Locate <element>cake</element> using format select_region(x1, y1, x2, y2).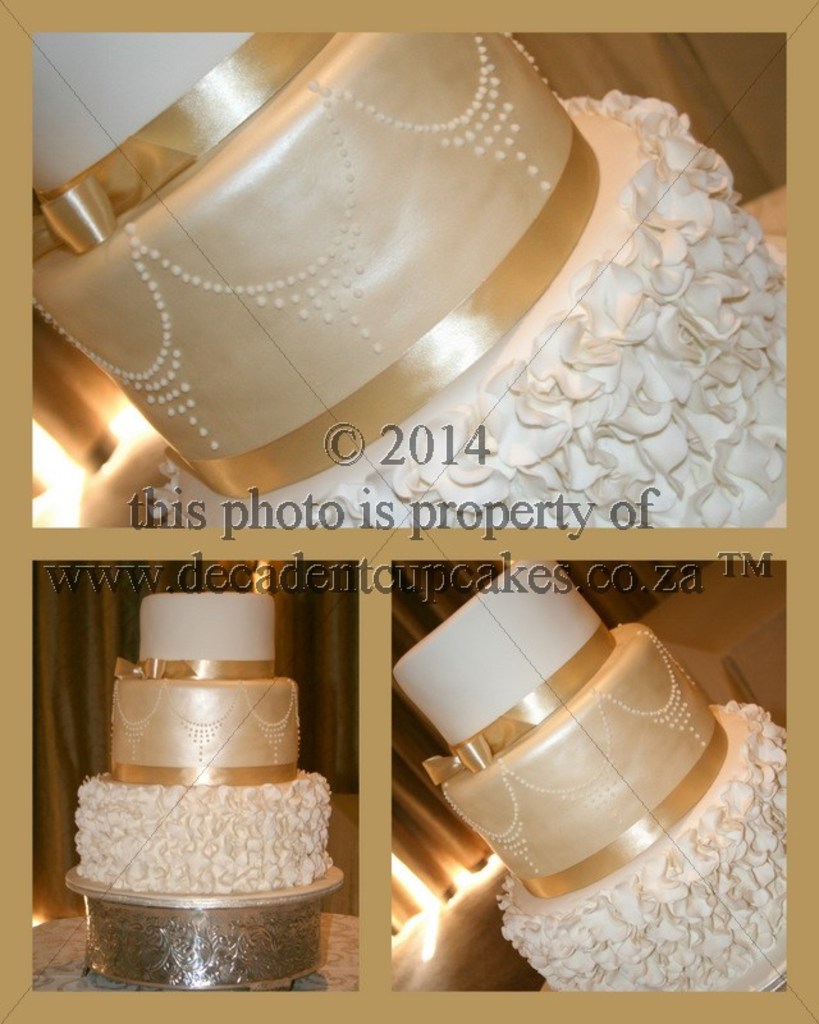
select_region(32, 29, 787, 526).
